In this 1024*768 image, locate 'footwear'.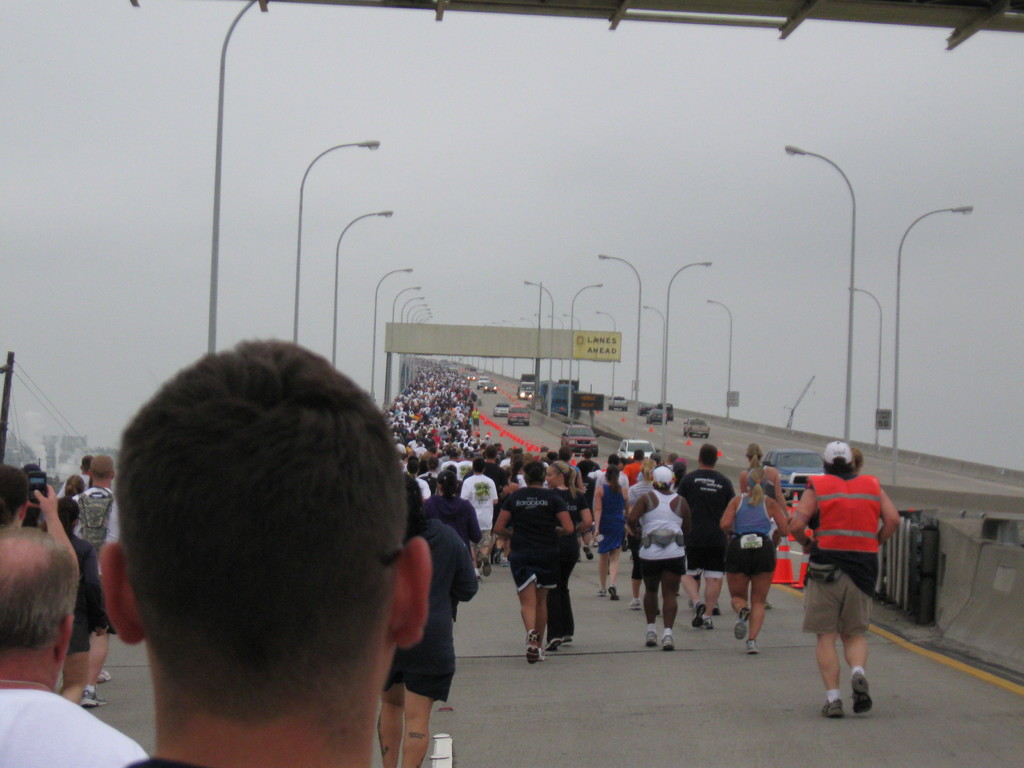
Bounding box: locate(730, 605, 752, 639).
